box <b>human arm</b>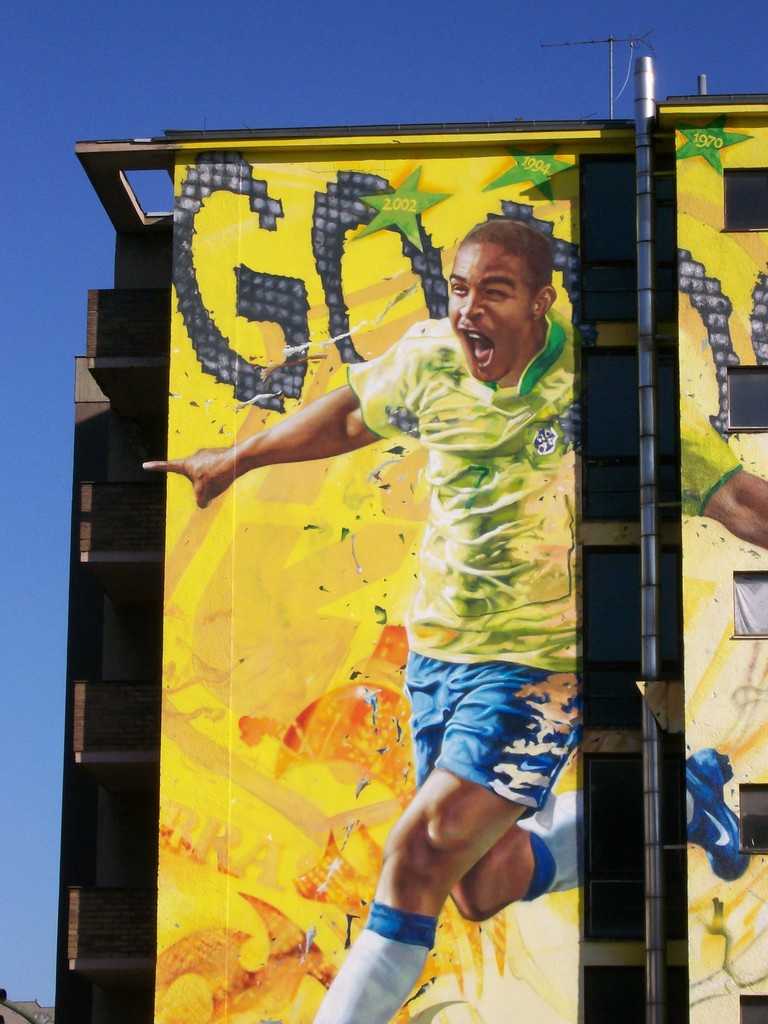
BBox(678, 391, 767, 554)
